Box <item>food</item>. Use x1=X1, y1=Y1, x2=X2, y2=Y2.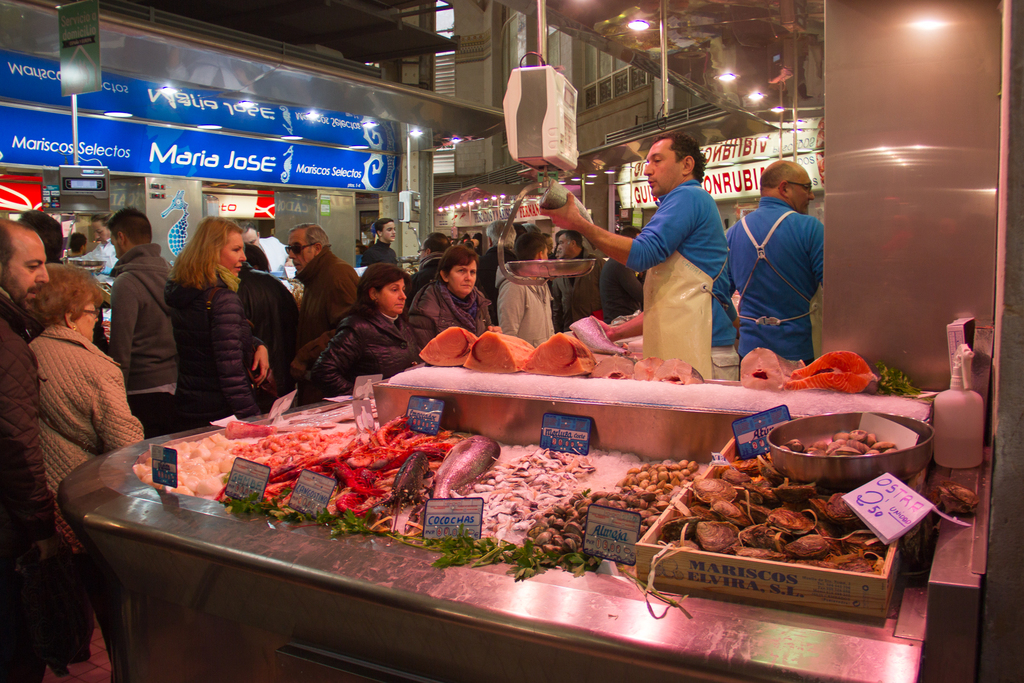
x1=772, y1=427, x2=897, y2=458.
